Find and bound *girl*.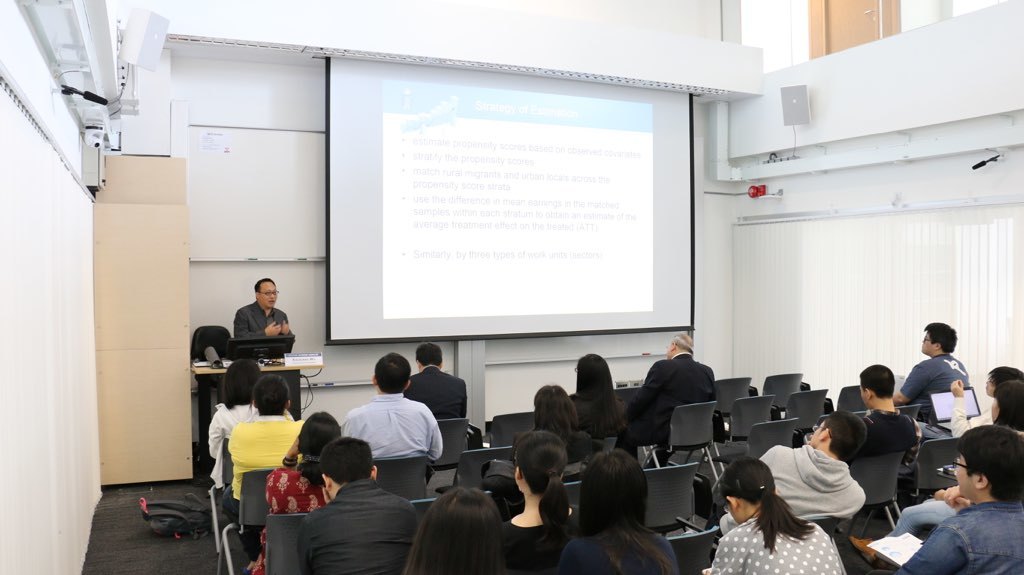
Bound: <bbox>567, 353, 626, 439</bbox>.
